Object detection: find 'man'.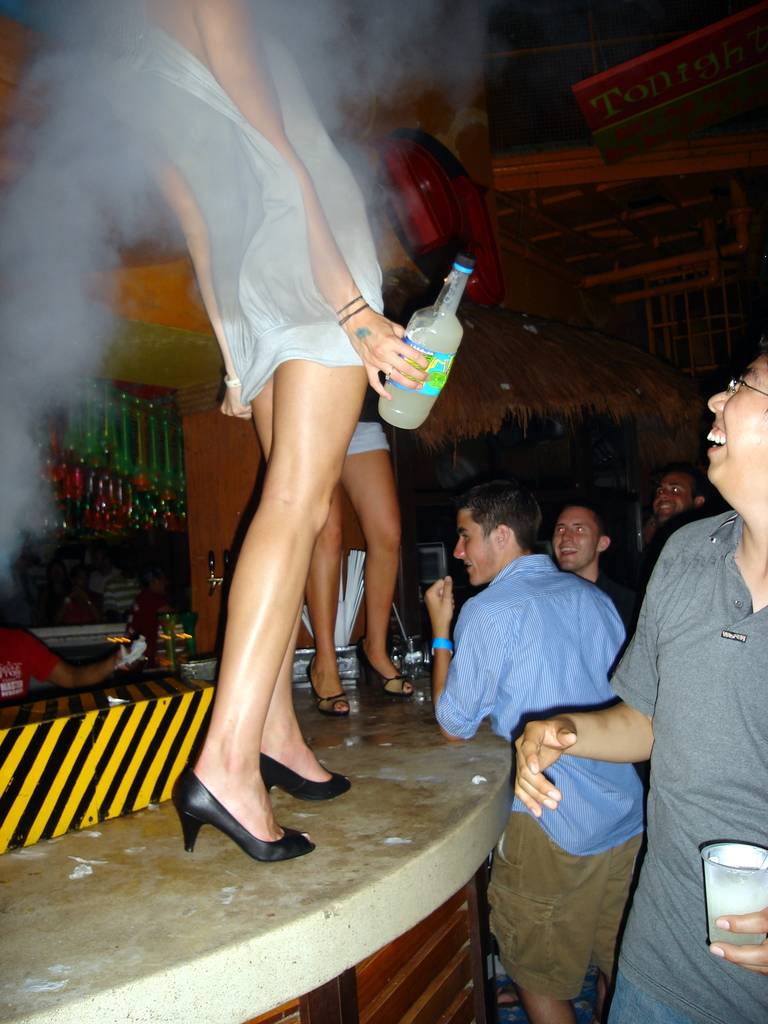
<bbox>548, 504, 628, 644</bbox>.
